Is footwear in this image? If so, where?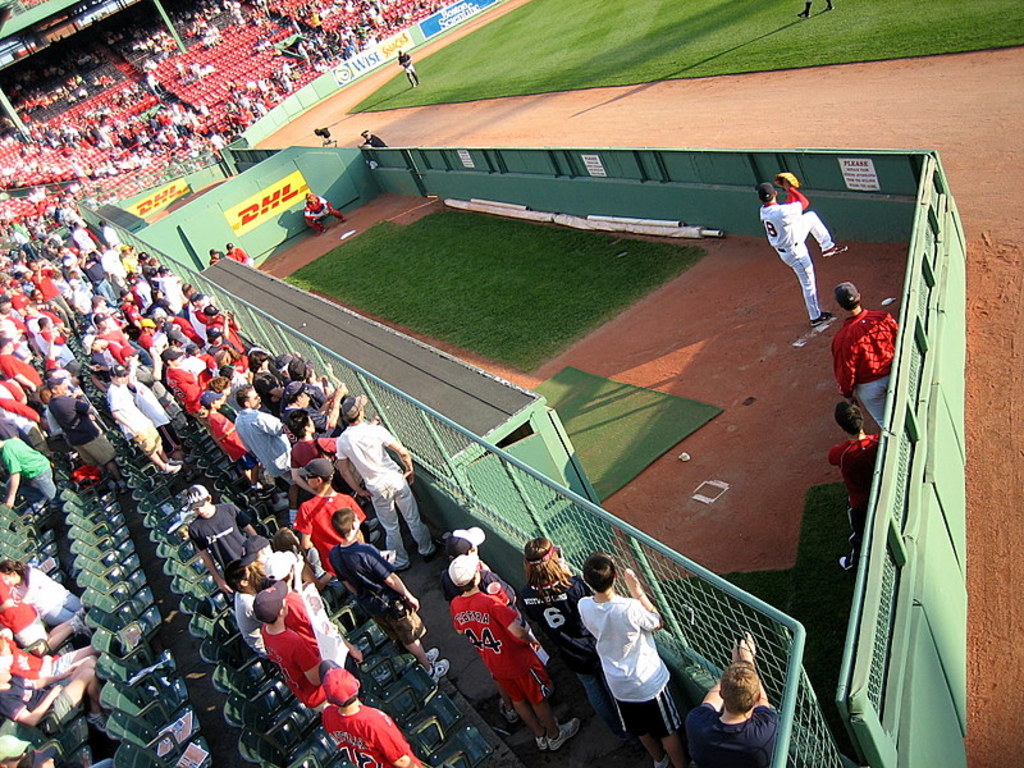
Yes, at box(819, 243, 846, 260).
